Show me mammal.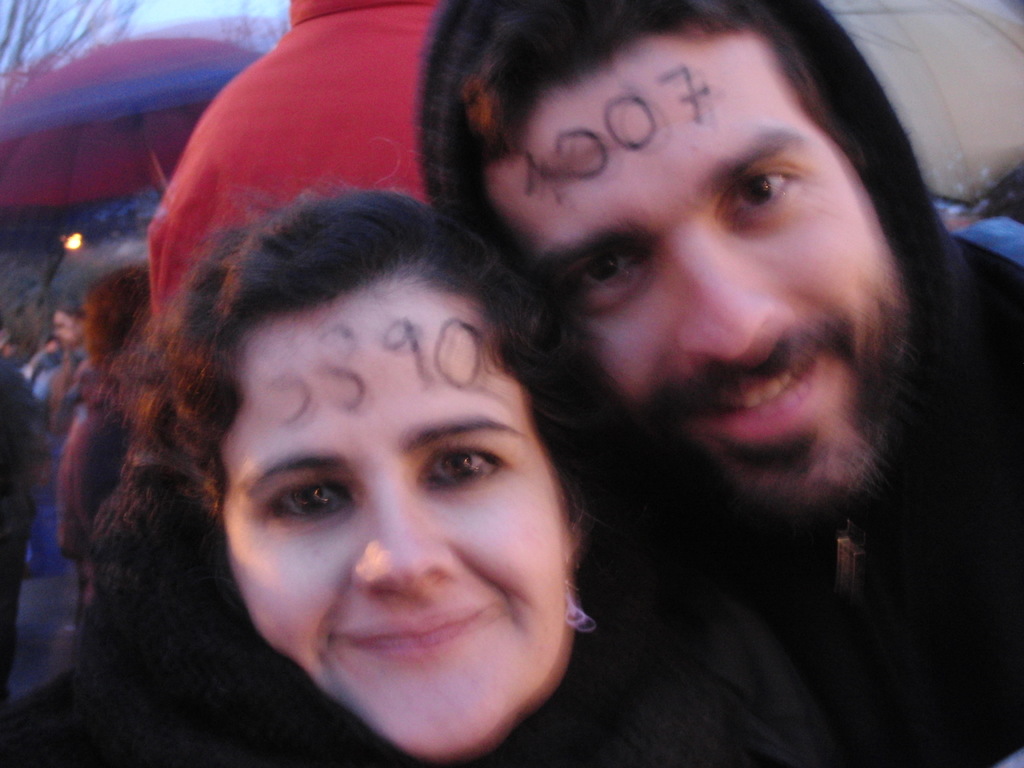
mammal is here: rect(0, 161, 833, 767).
